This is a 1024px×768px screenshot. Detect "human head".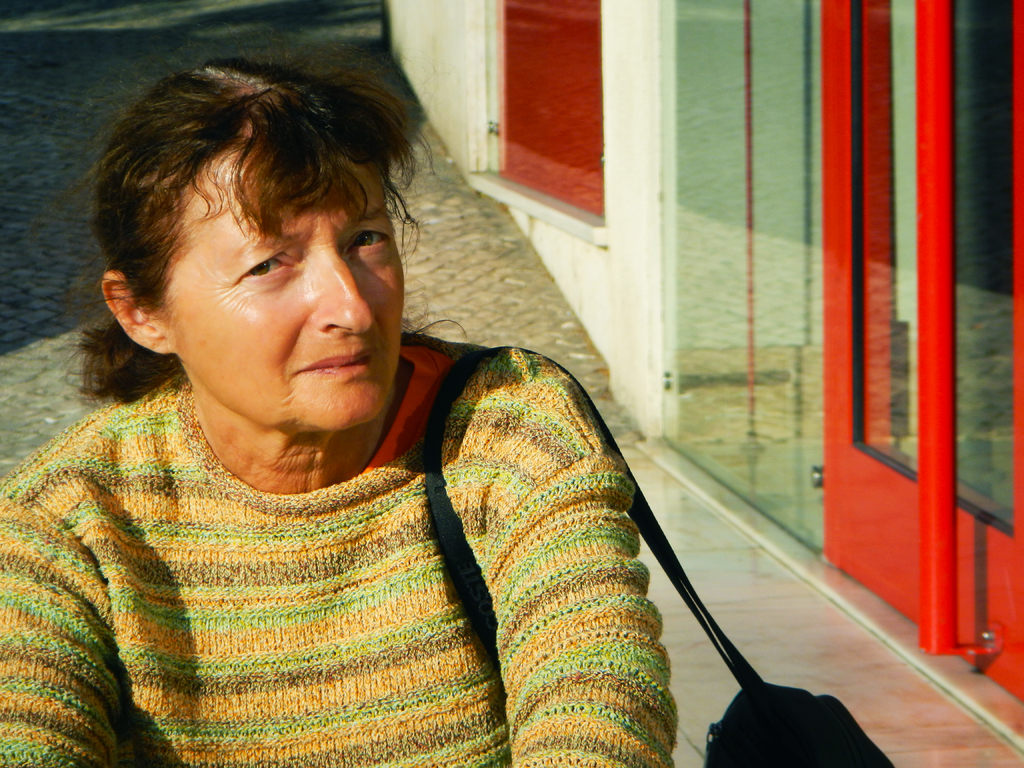
(x1=73, y1=28, x2=434, y2=421).
